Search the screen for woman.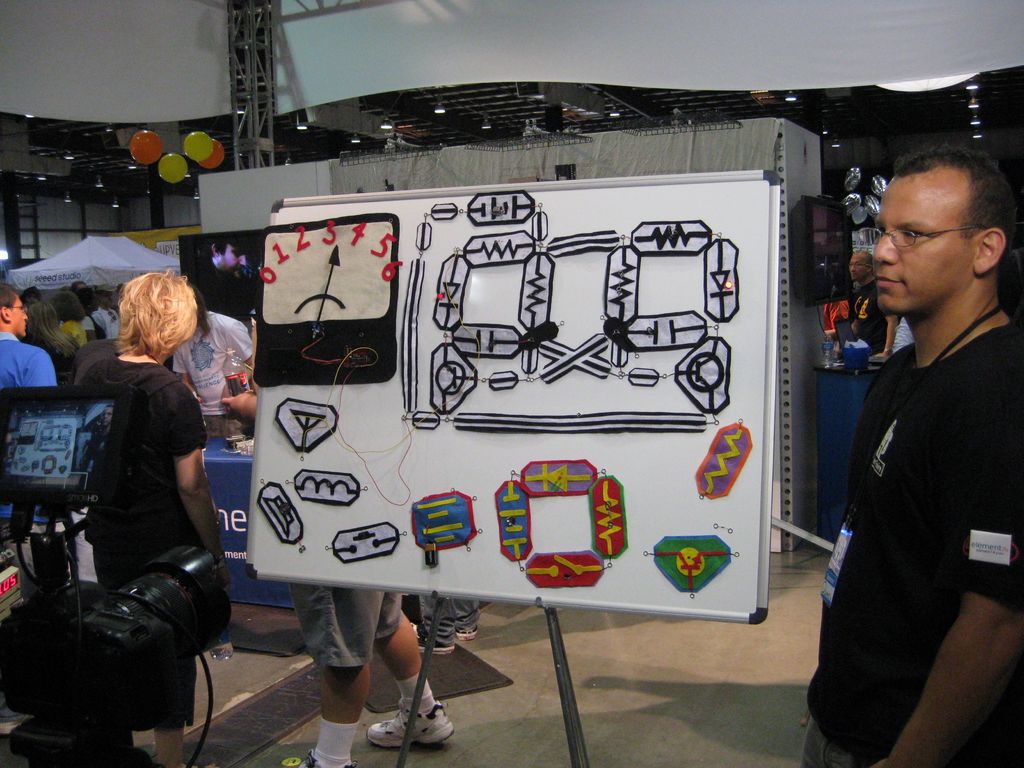
Found at (24, 303, 76, 383).
